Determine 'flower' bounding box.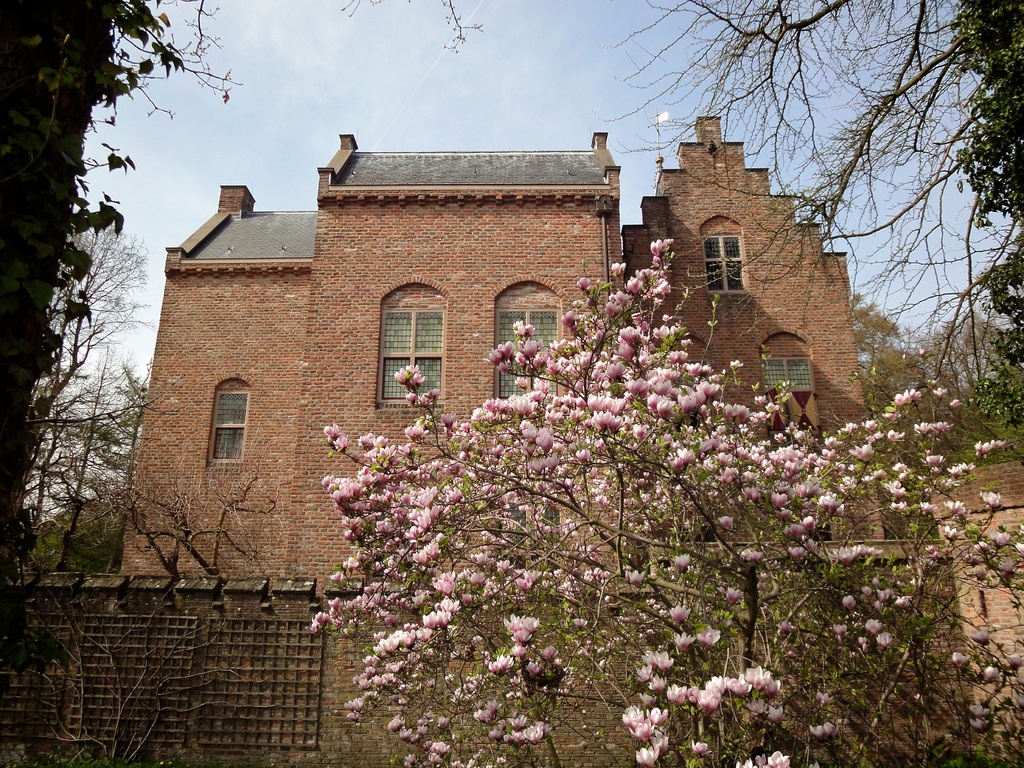
Determined: BBox(634, 746, 661, 767).
